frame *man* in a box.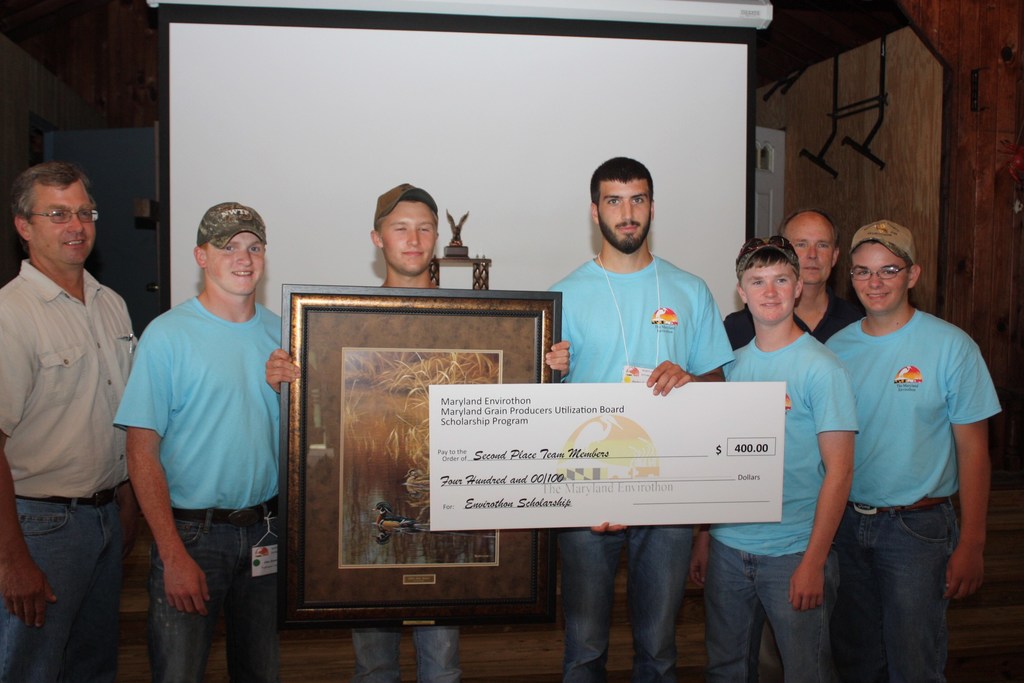
x1=116 y1=200 x2=286 y2=682.
